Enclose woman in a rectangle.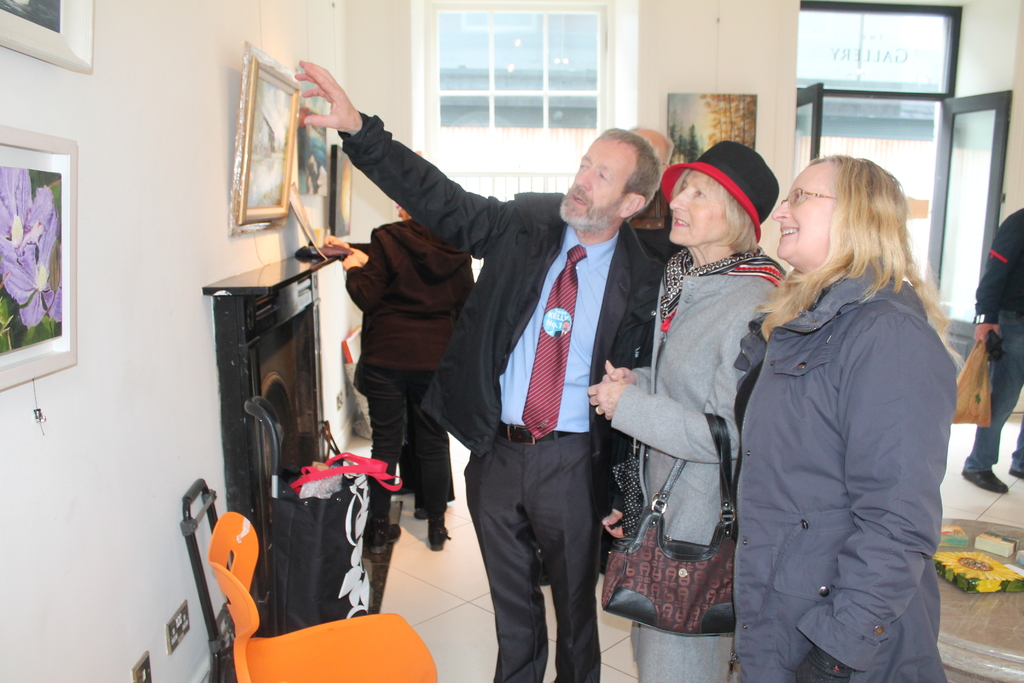
(588,142,786,682).
